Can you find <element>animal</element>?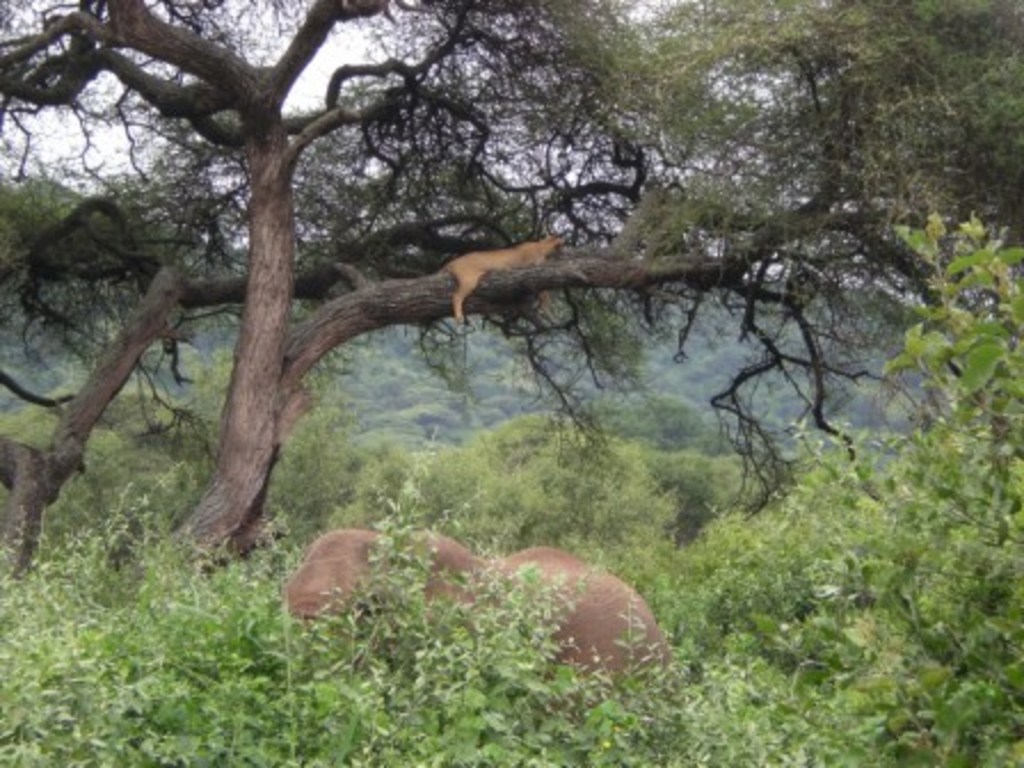
Yes, bounding box: left=286, top=523, right=679, bottom=693.
